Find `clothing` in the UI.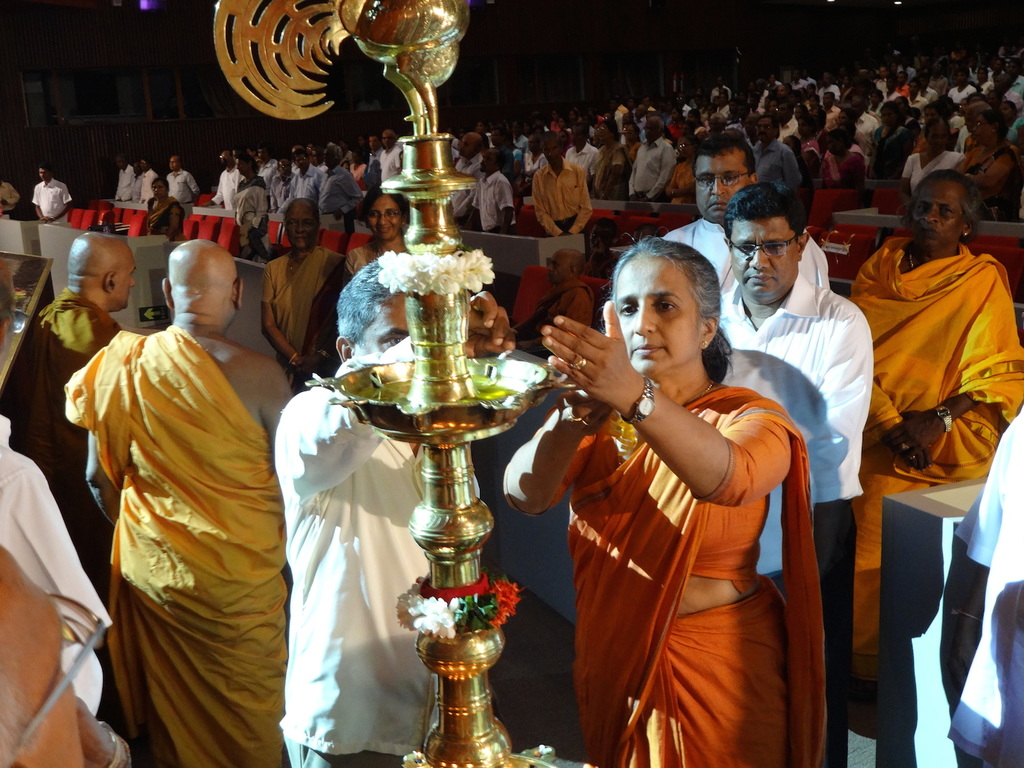
UI element at Rect(0, 175, 25, 219).
